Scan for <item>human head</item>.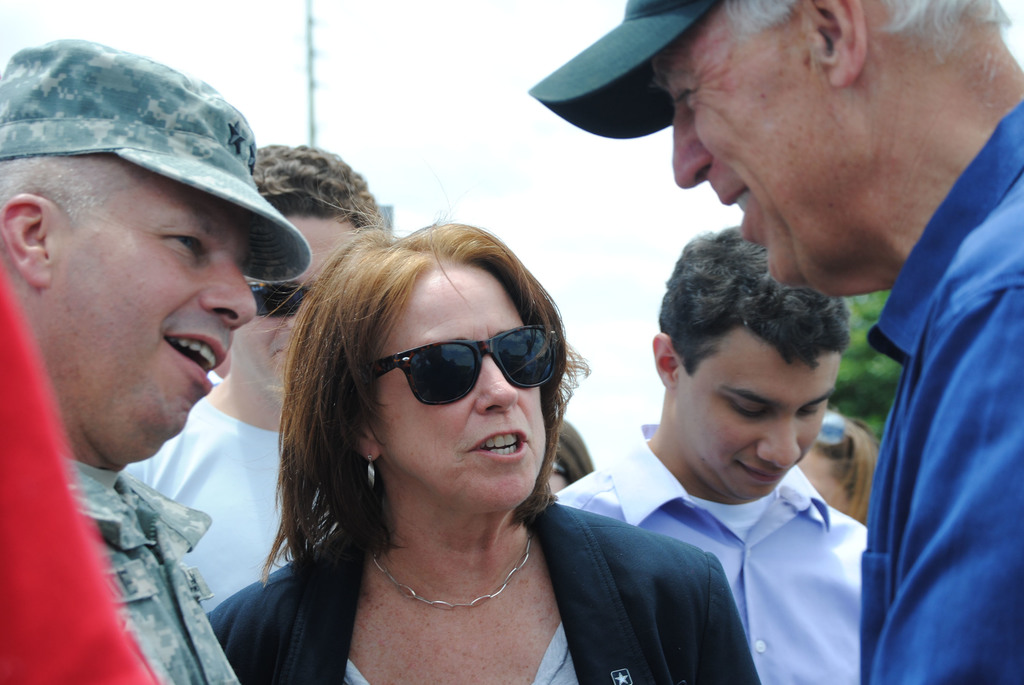
Scan result: 649 224 851 497.
